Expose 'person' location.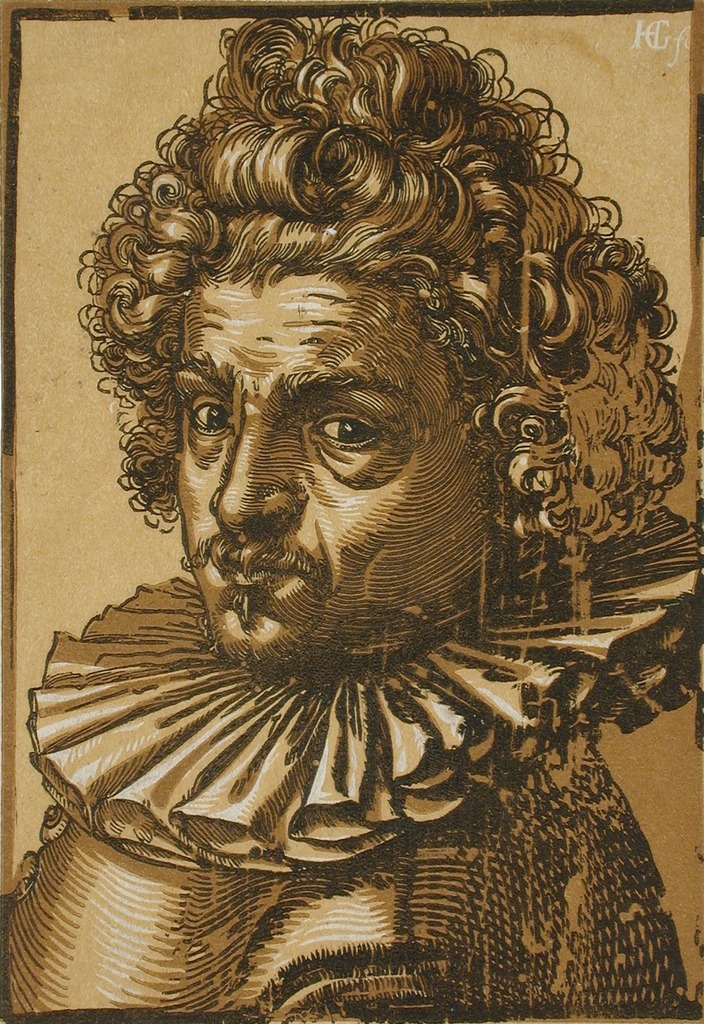
Exposed at 20/100/694/1023.
